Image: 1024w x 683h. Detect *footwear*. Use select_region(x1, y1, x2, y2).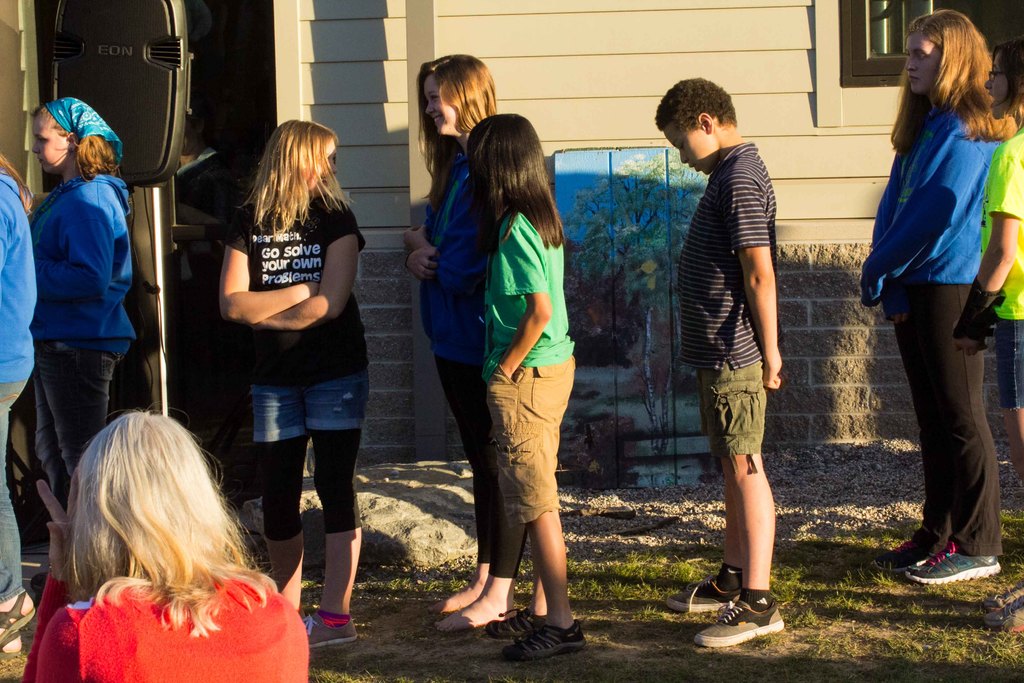
select_region(27, 570, 50, 597).
